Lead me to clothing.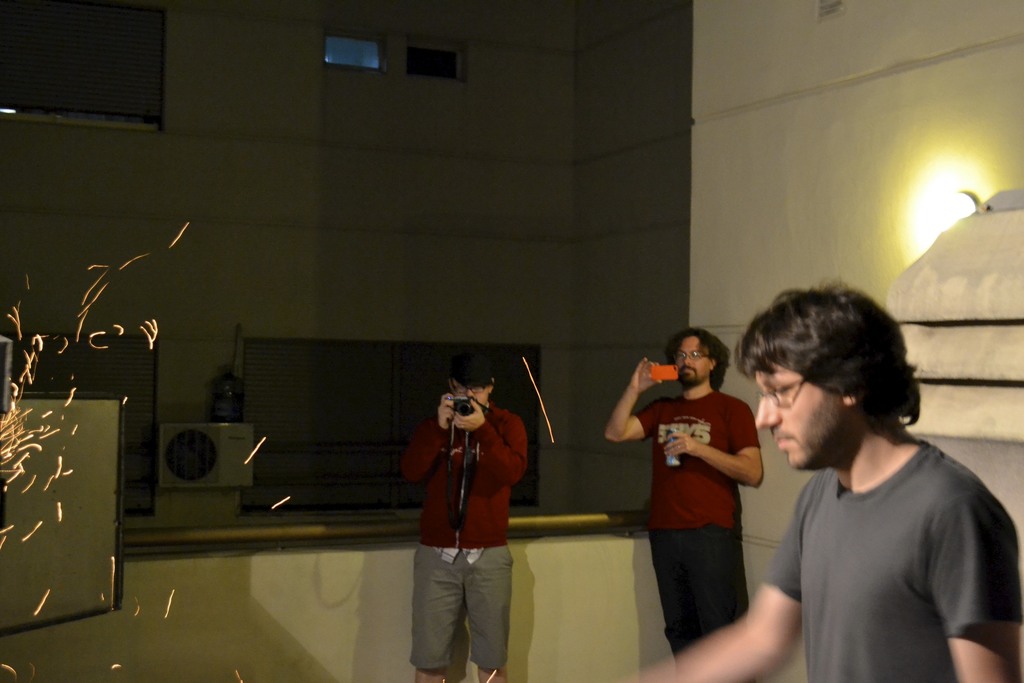
Lead to 762, 436, 1023, 682.
